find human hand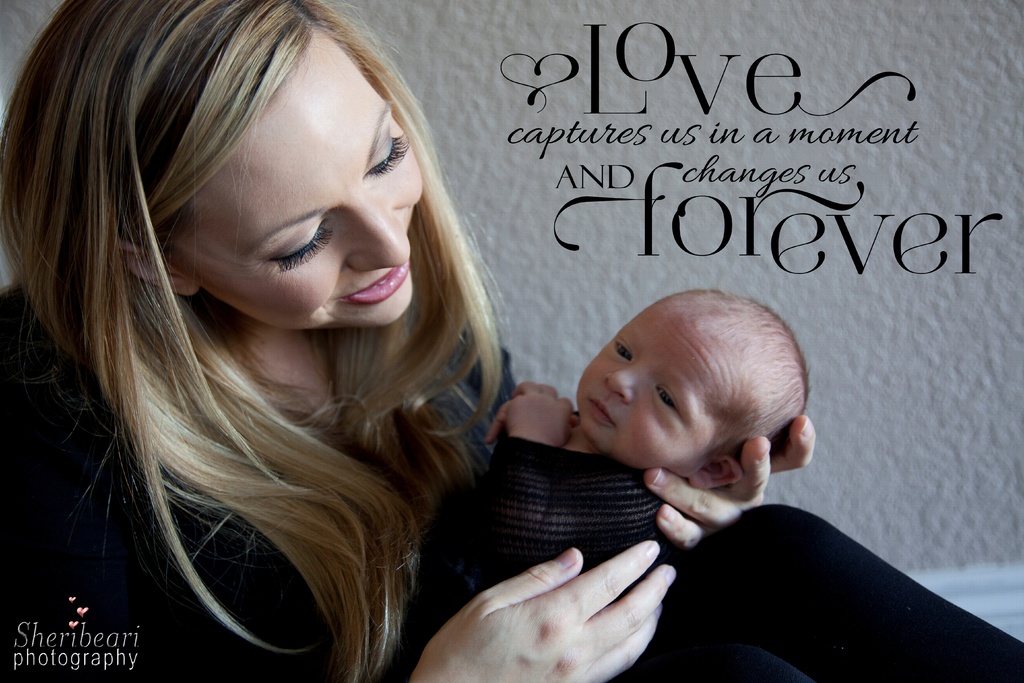
pyautogui.locateOnScreen(413, 546, 690, 680)
